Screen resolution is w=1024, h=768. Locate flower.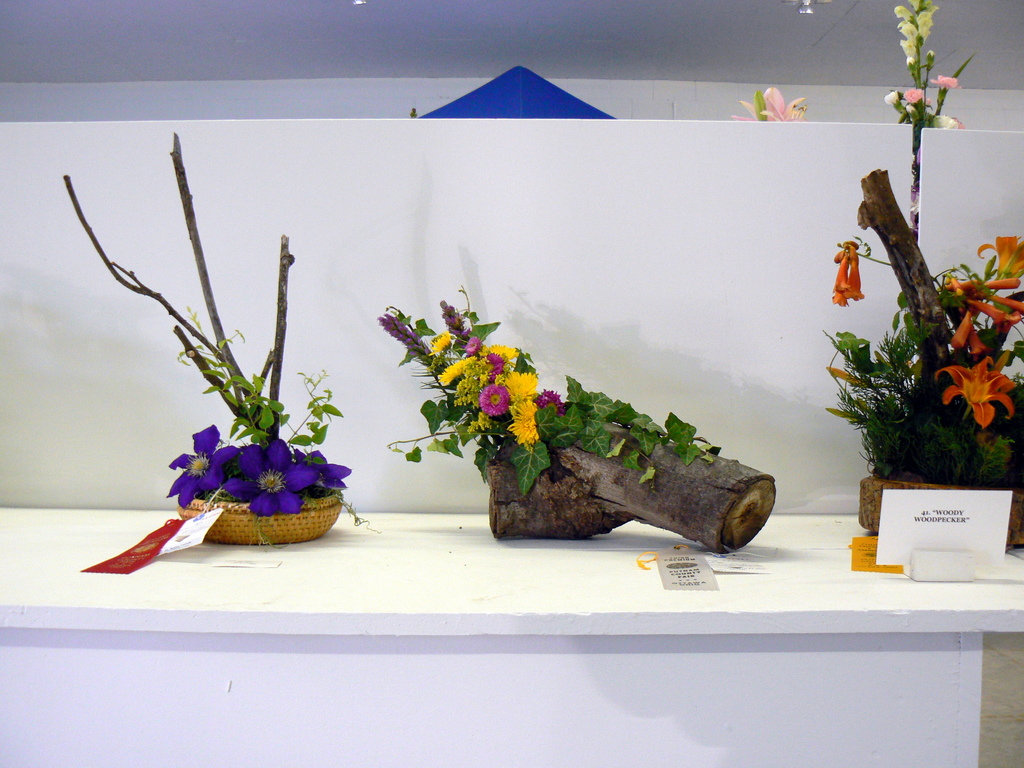
<bbox>883, 0, 938, 65</bbox>.
